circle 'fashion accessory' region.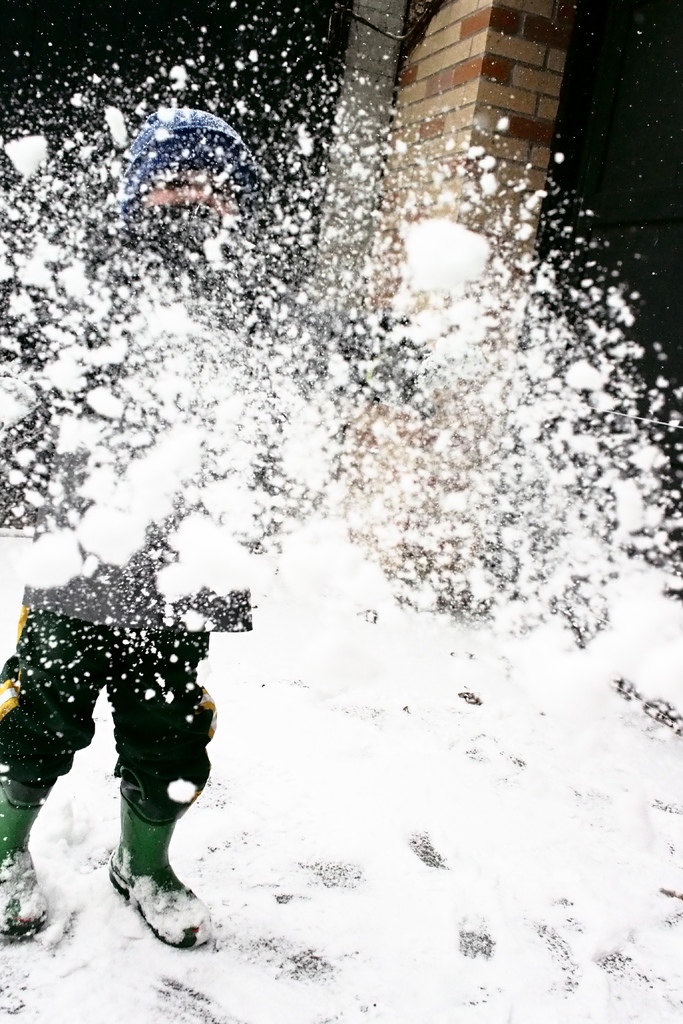
Region: 0,772,50,936.
